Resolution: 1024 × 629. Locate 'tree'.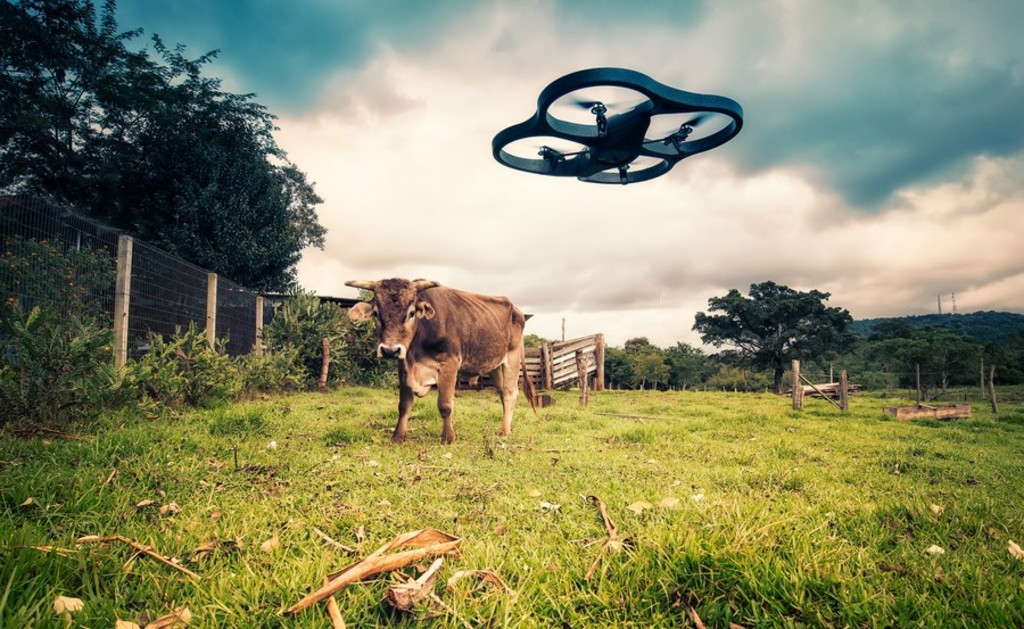
bbox=[1, 0, 330, 297].
